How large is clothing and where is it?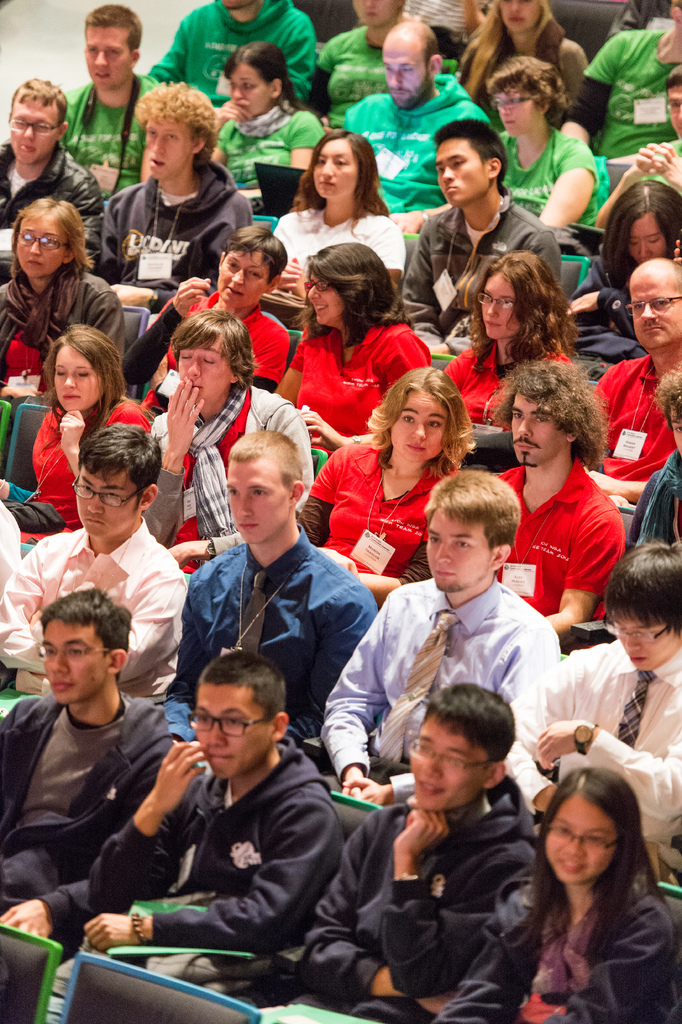
Bounding box: [0,521,189,694].
